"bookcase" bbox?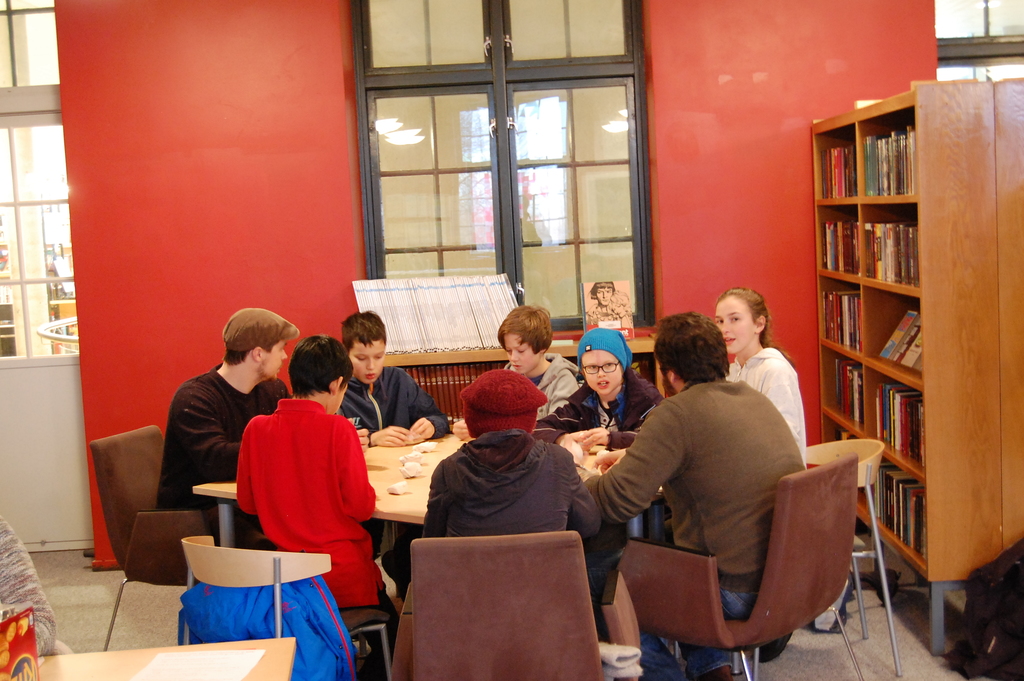
(812, 78, 1023, 660)
